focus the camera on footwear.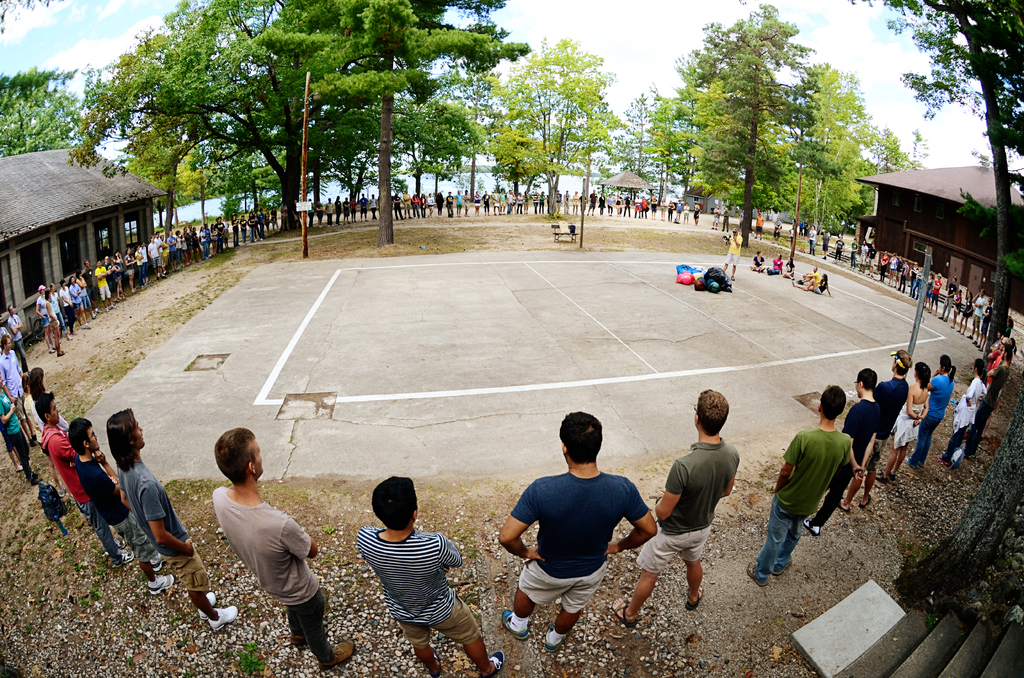
Focus region: 803 519 819 533.
